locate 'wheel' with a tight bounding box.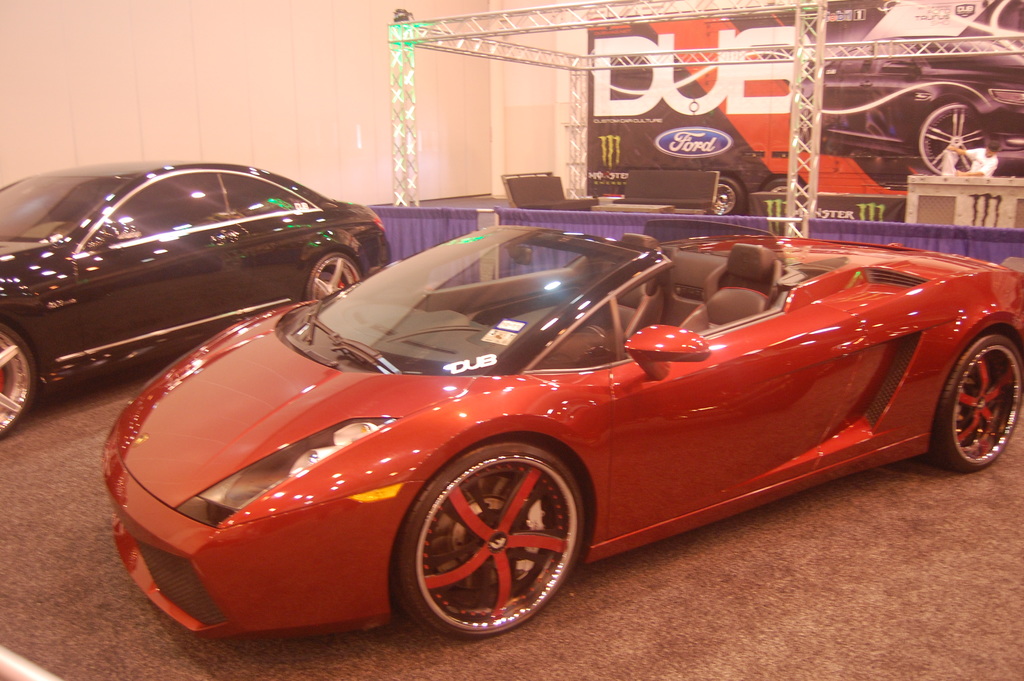
(left=387, top=431, right=587, bottom=640).
